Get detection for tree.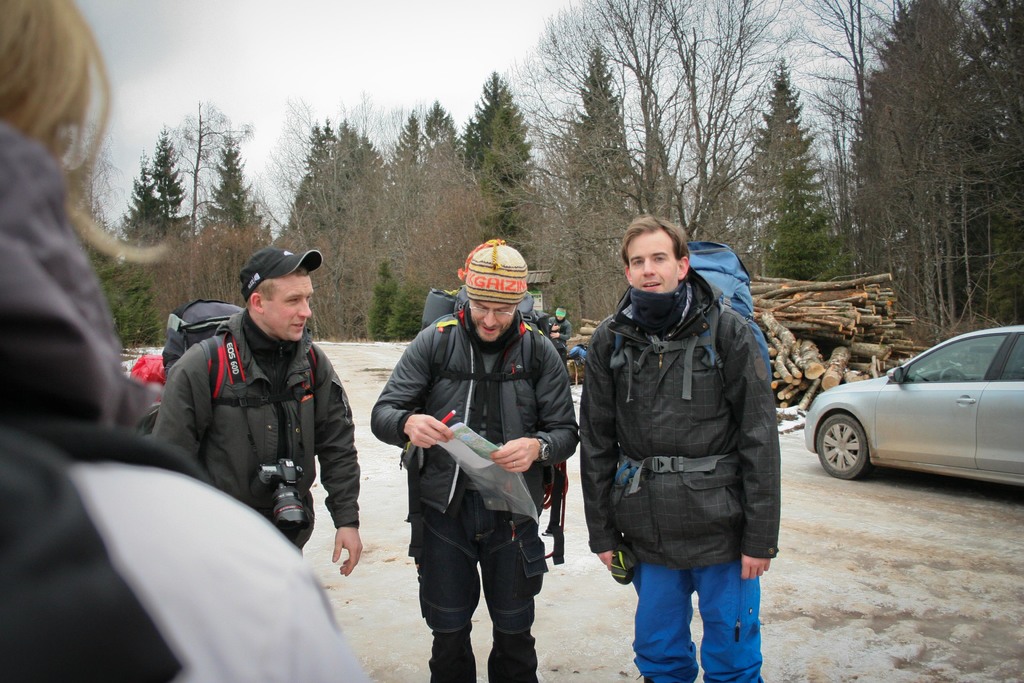
Detection: box=[551, 57, 666, 332].
